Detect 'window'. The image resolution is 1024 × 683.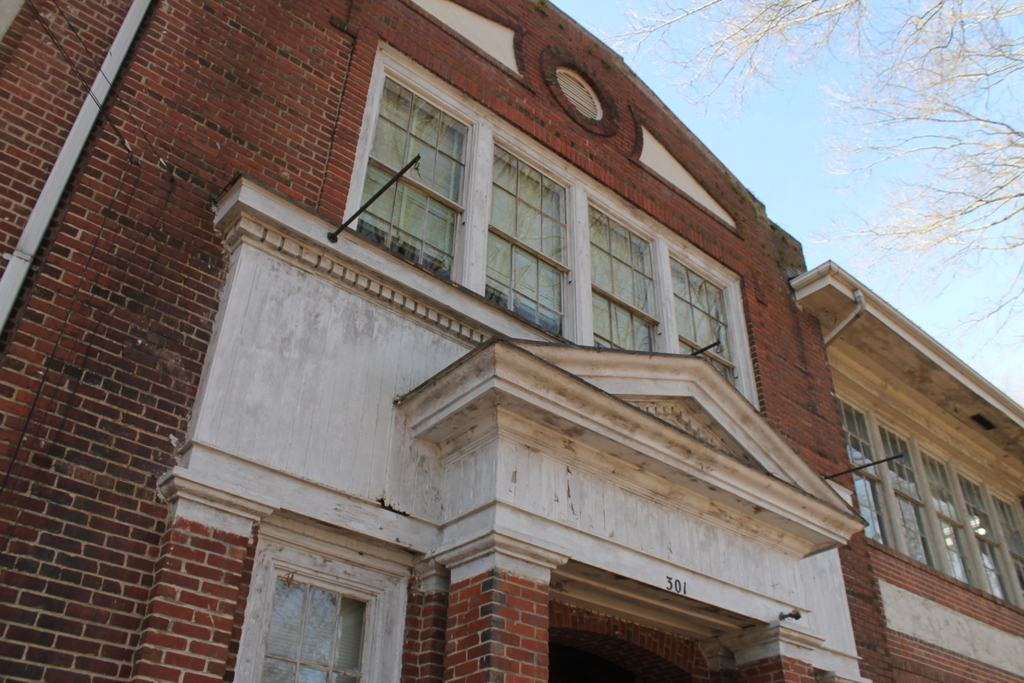
350:75:468:279.
